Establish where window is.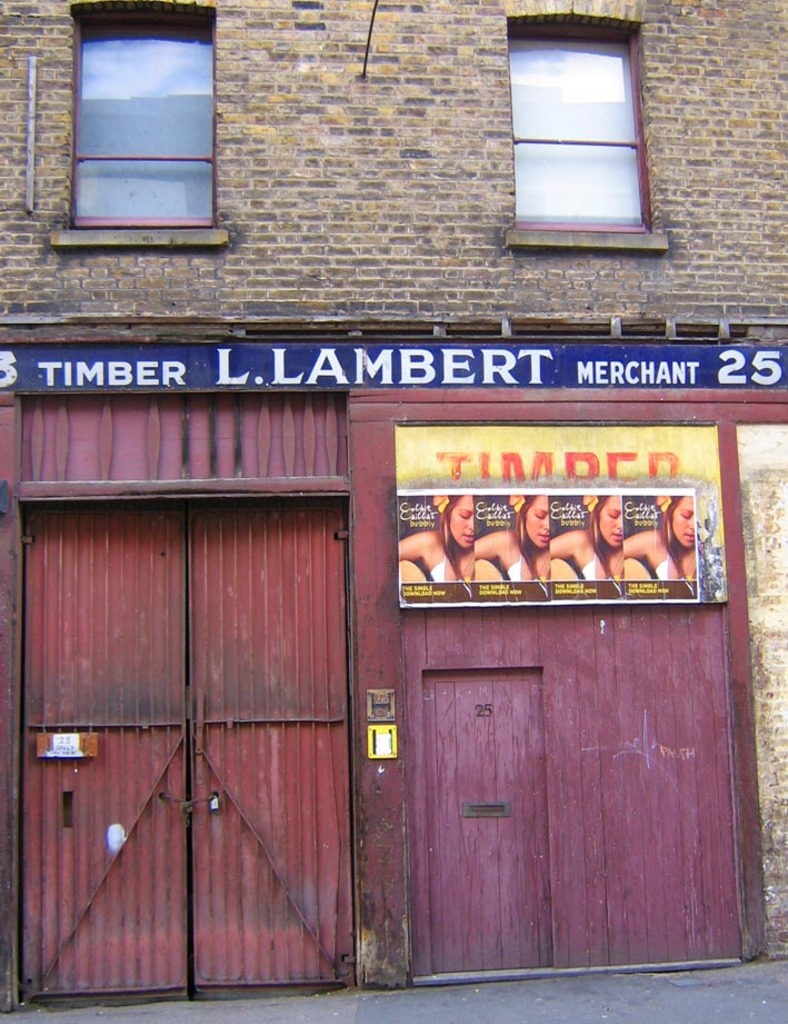
Established at <region>44, 0, 228, 250</region>.
